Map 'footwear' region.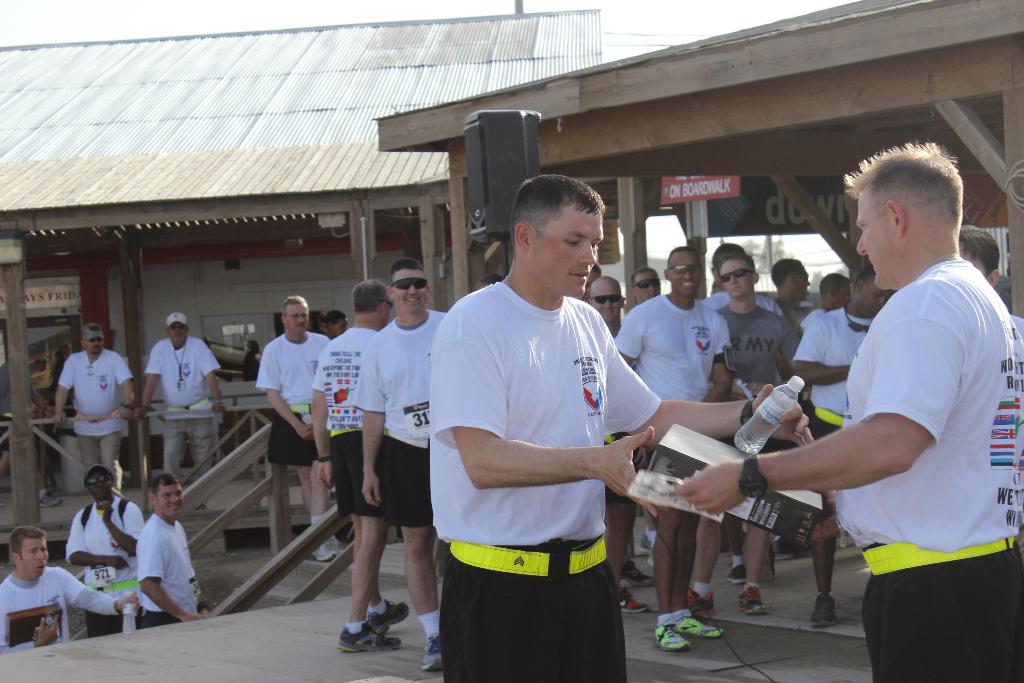
Mapped to <box>808,592,836,630</box>.
